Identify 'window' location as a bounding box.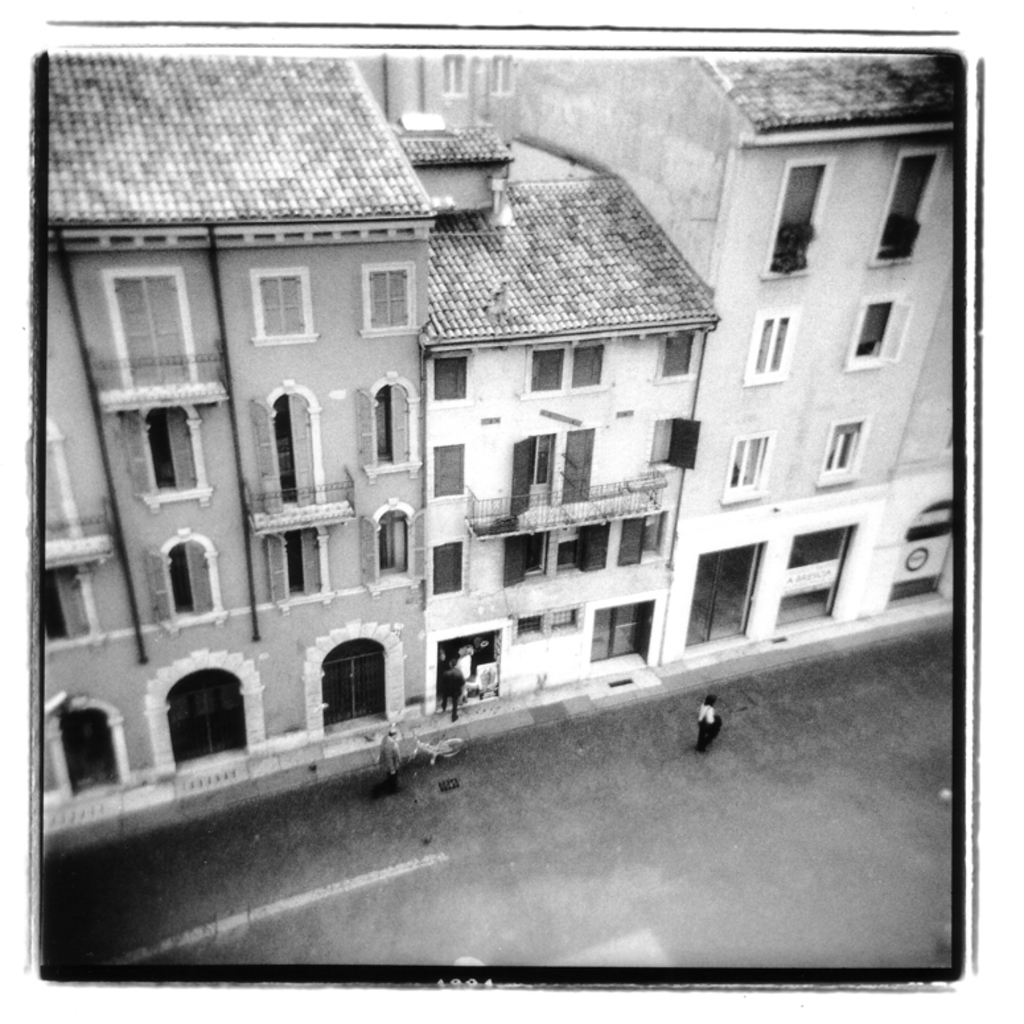
[x1=530, y1=340, x2=616, y2=400].
